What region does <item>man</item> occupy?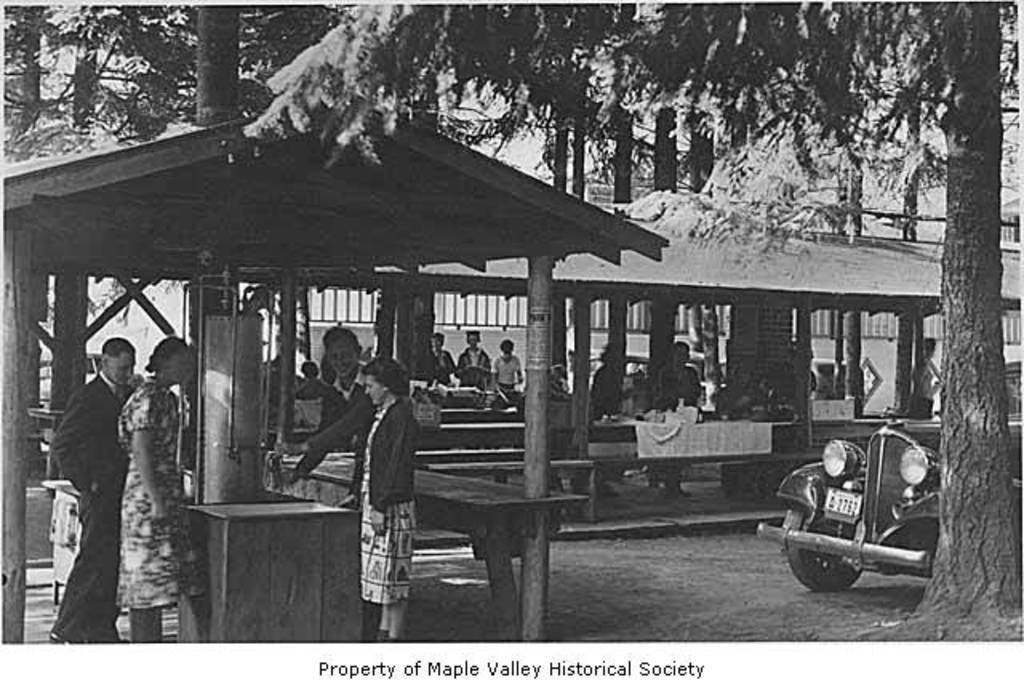
left=50, top=336, right=179, bottom=647.
